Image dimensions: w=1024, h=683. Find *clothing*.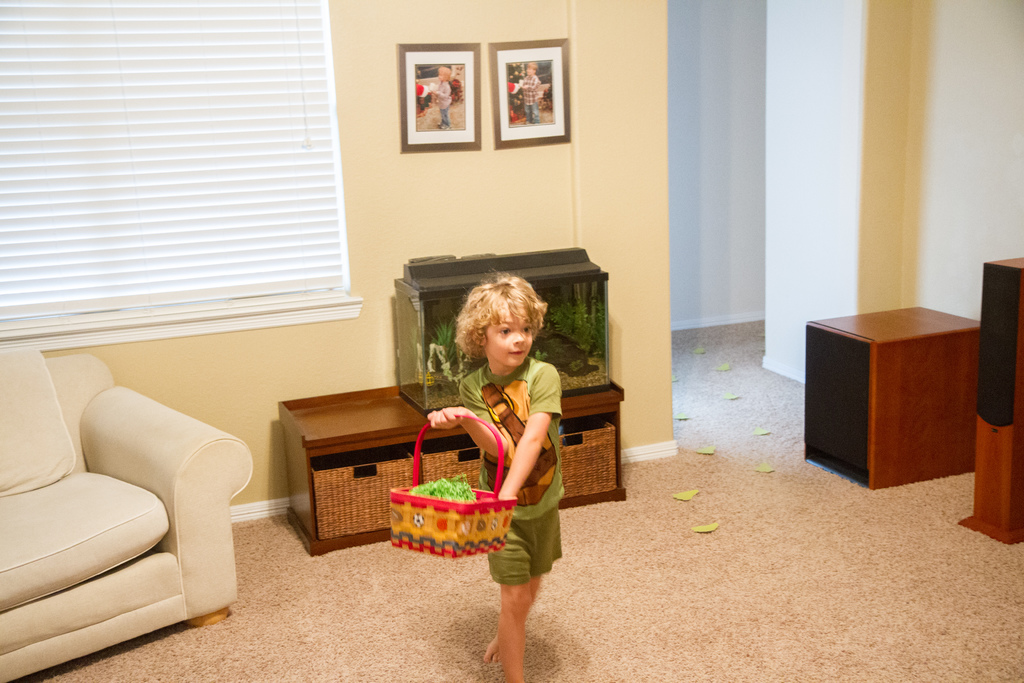
<region>441, 354, 572, 594</region>.
